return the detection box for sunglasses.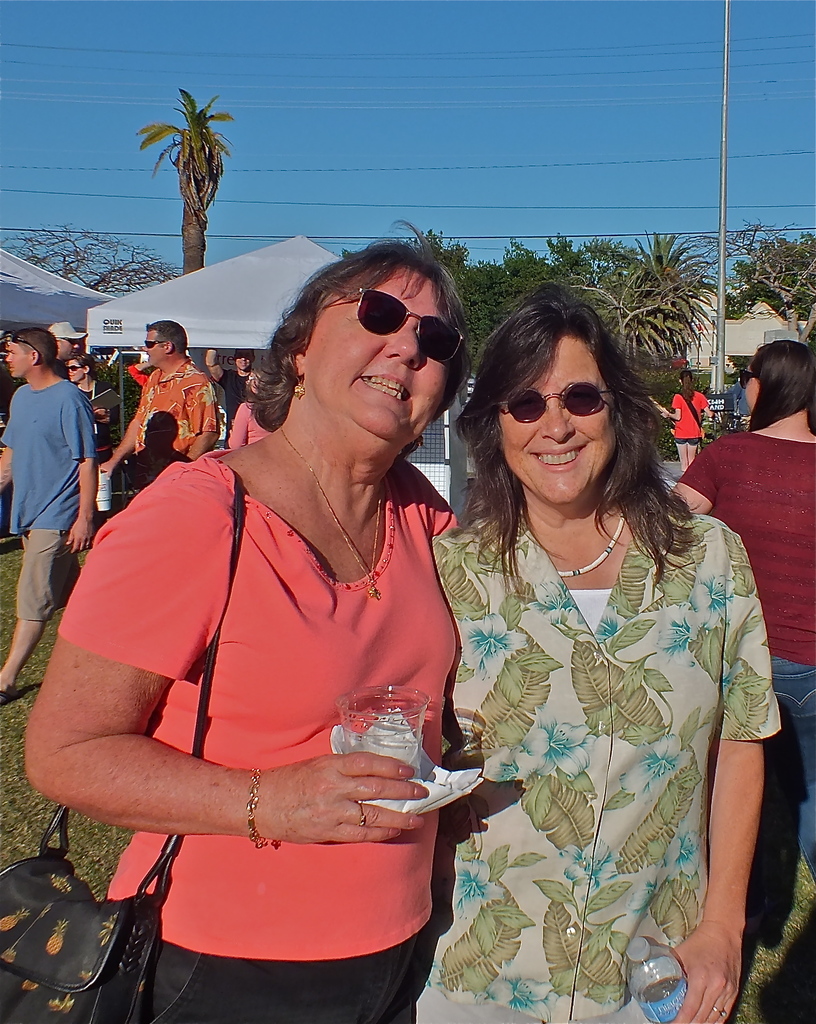
left=66, top=364, right=82, bottom=373.
